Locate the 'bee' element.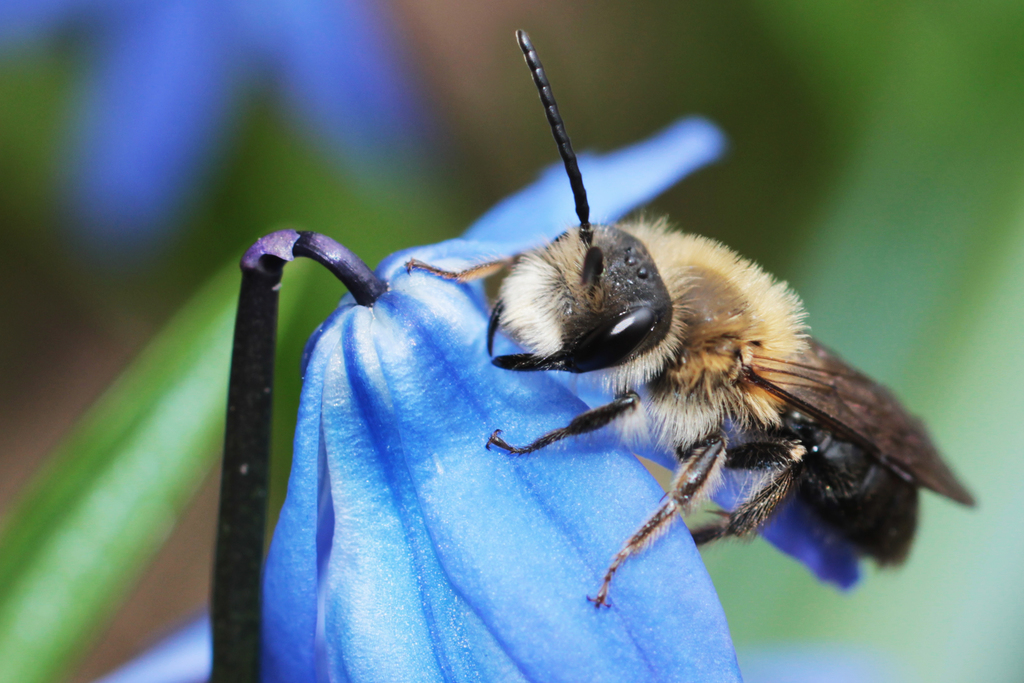
Element bbox: detection(399, 32, 980, 607).
